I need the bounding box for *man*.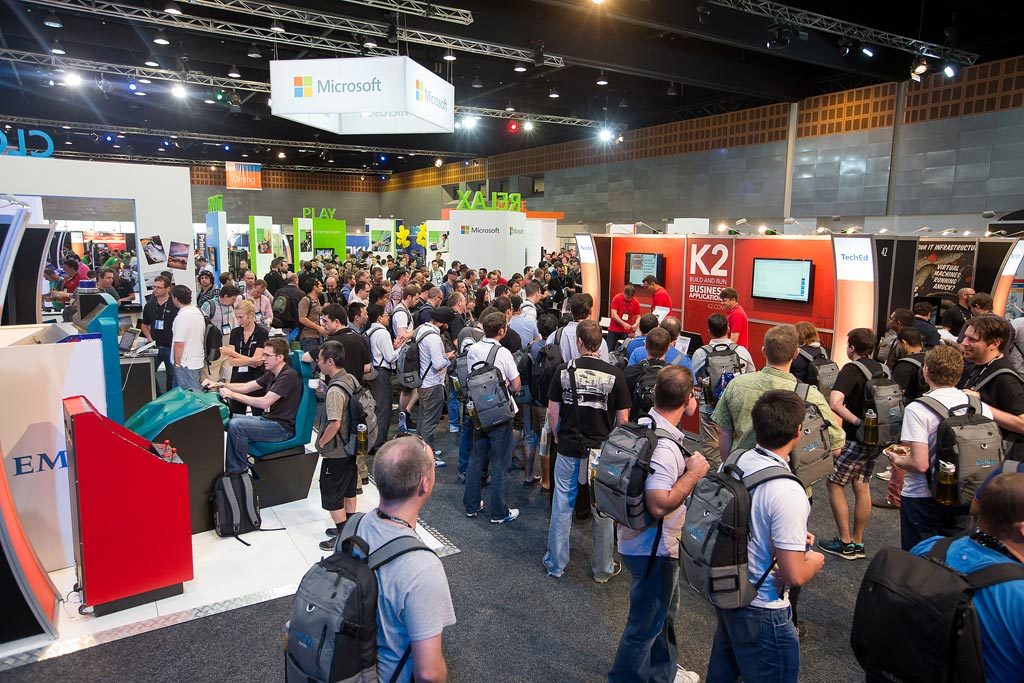
Here it is: 887 309 912 375.
